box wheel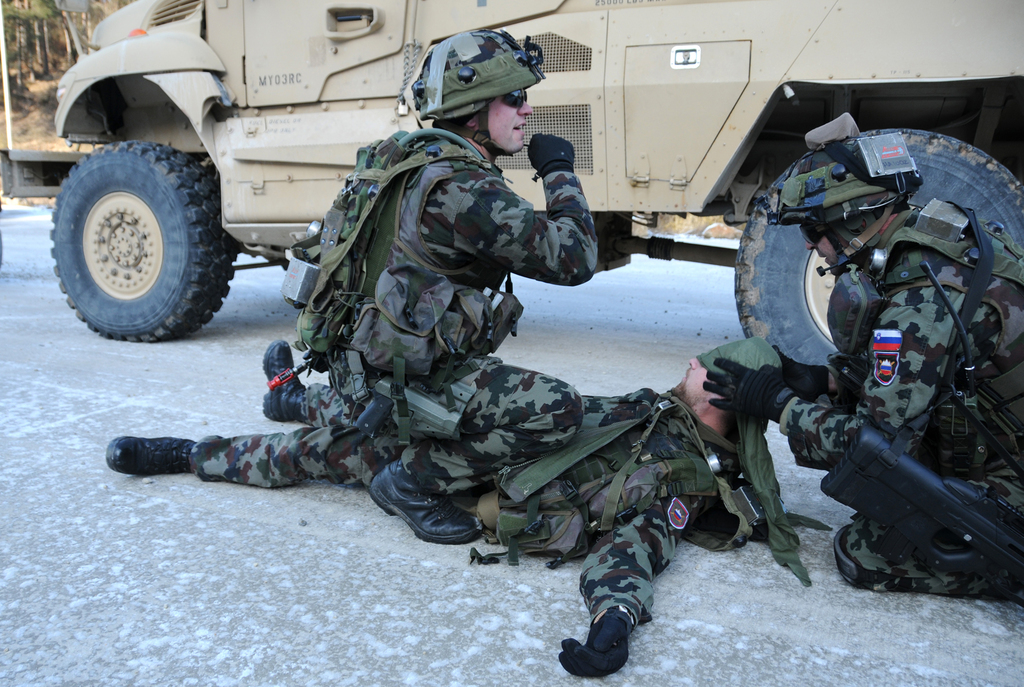
51 122 221 336
